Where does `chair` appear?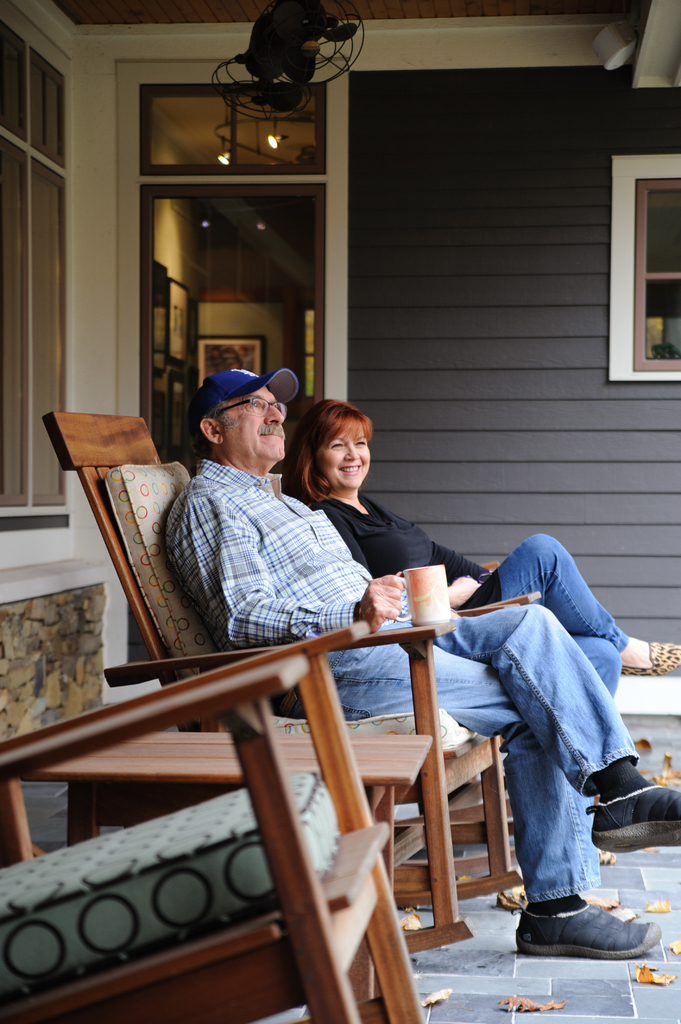
Appears at crop(47, 406, 543, 947).
